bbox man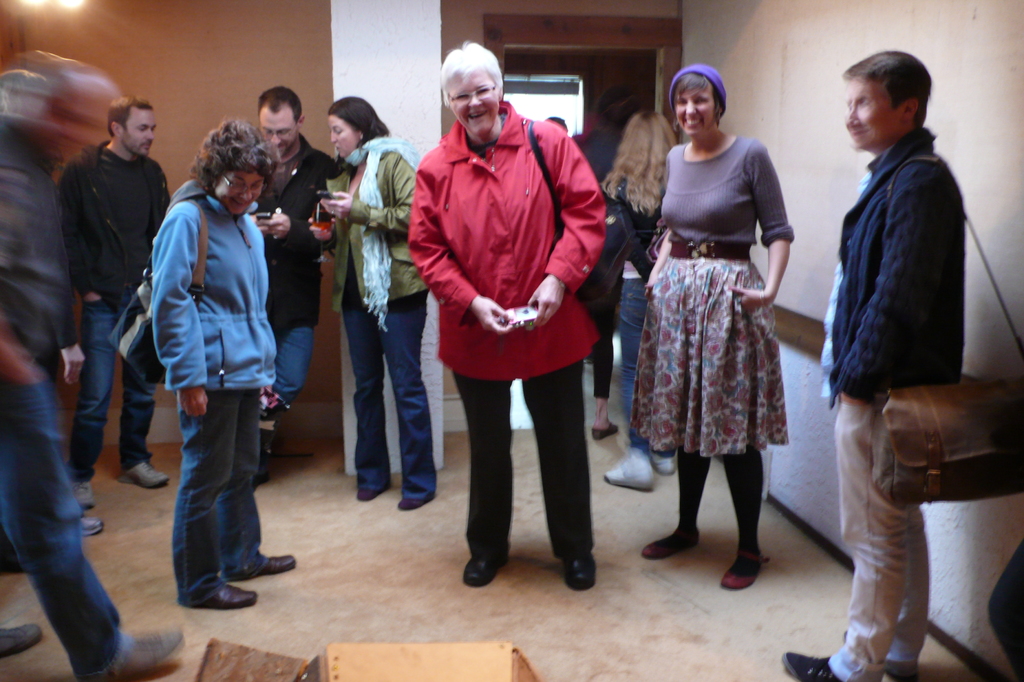
Rect(0, 50, 195, 681)
